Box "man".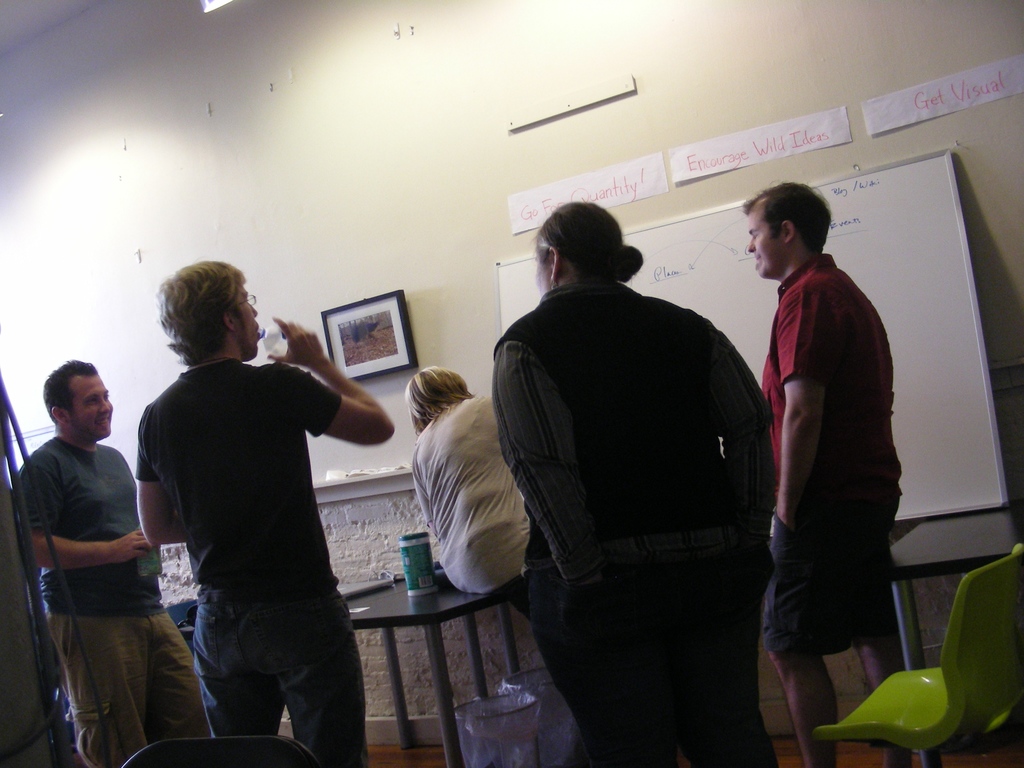
{"left": 762, "top": 181, "right": 905, "bottom": 767}.
